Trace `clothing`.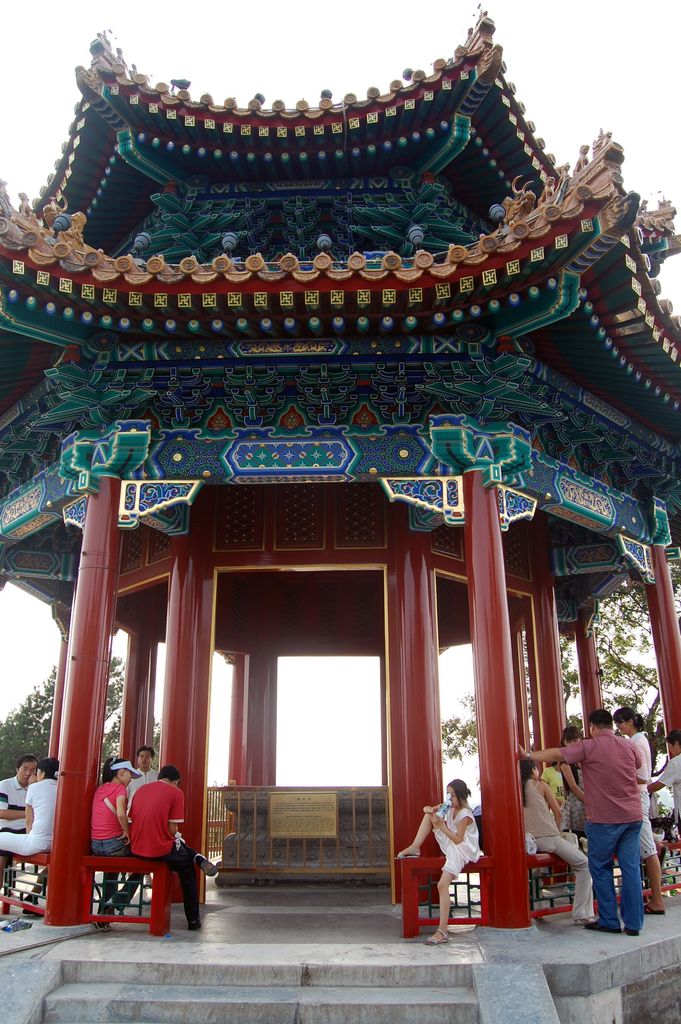
Traced to <region>125, 767, 156, 811</region>.
